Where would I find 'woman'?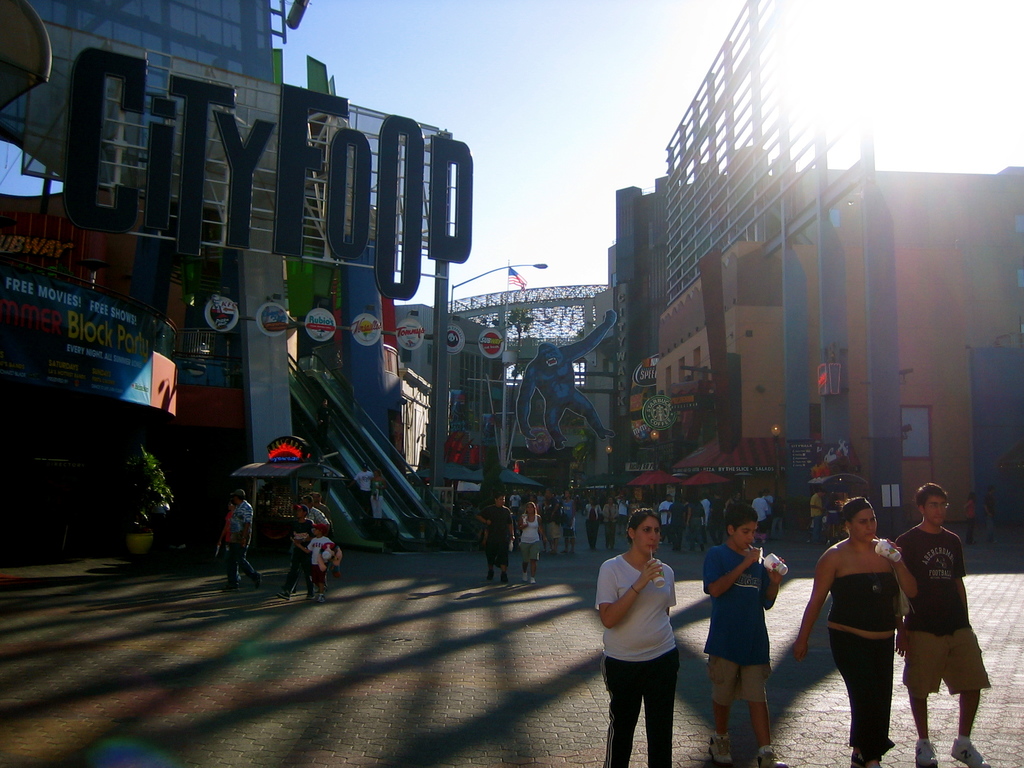
At select_region(563, 487, 577, 557).
